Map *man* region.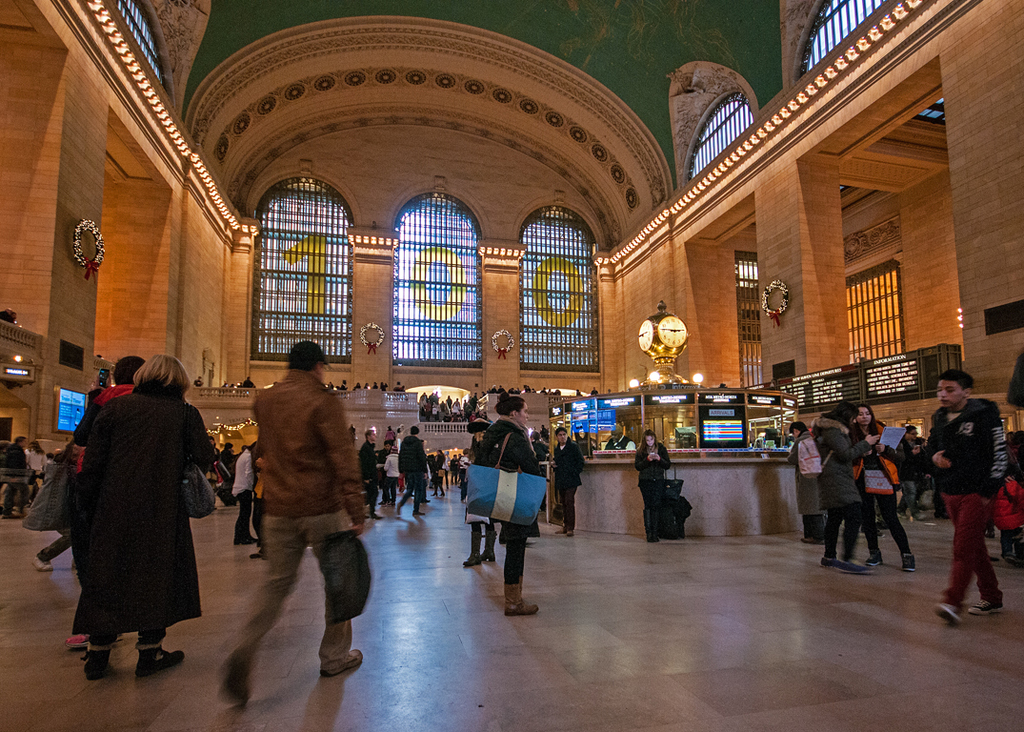
Mapped to Rect(925, 359, 1019, 608).
